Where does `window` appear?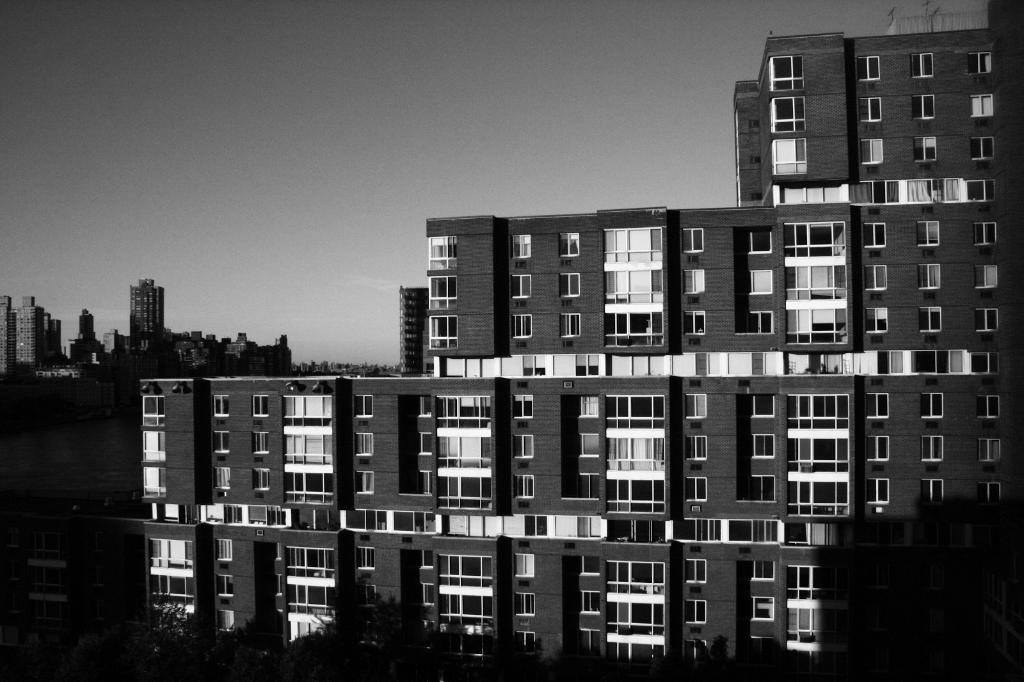
Appears at BBox(356, 431, 374, 456).
